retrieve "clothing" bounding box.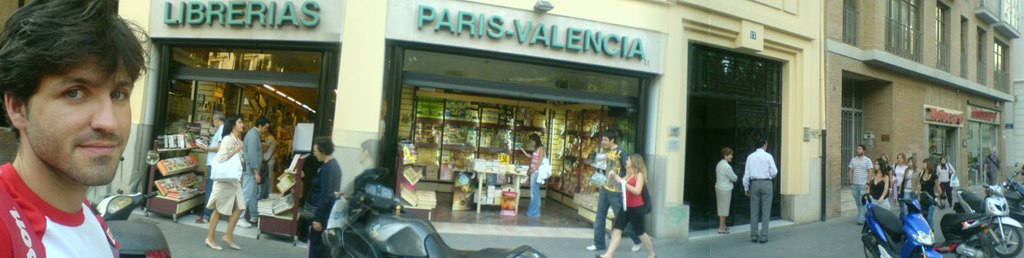
Bounding box: region(717, 152, 738, 220).
